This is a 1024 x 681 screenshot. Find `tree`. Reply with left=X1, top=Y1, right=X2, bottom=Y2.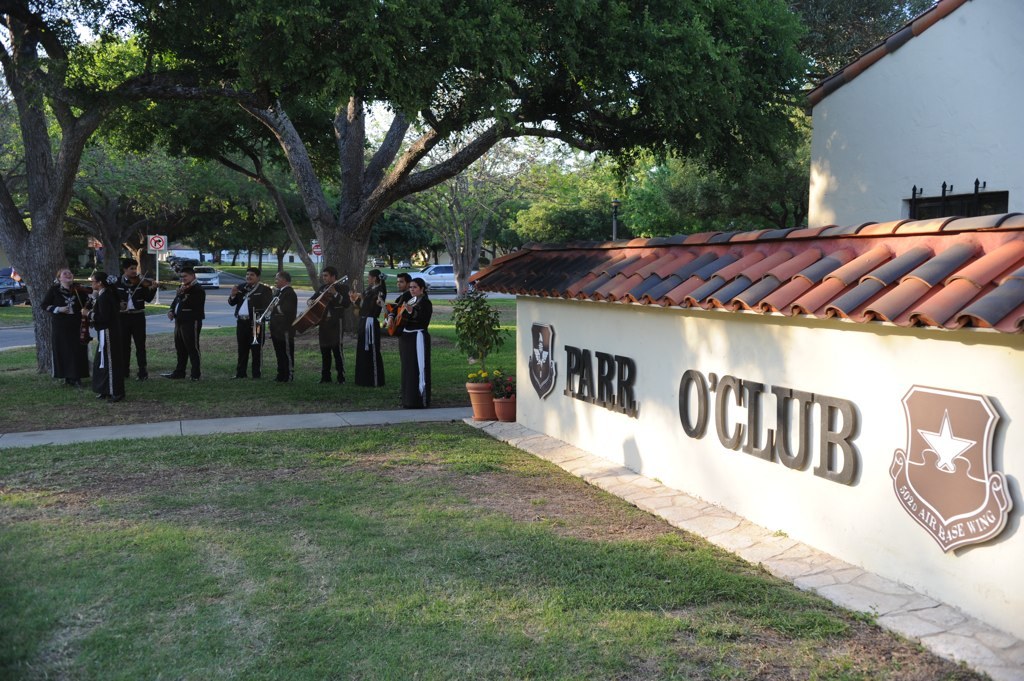
left=515, top=187, right=621, bottom=242.
